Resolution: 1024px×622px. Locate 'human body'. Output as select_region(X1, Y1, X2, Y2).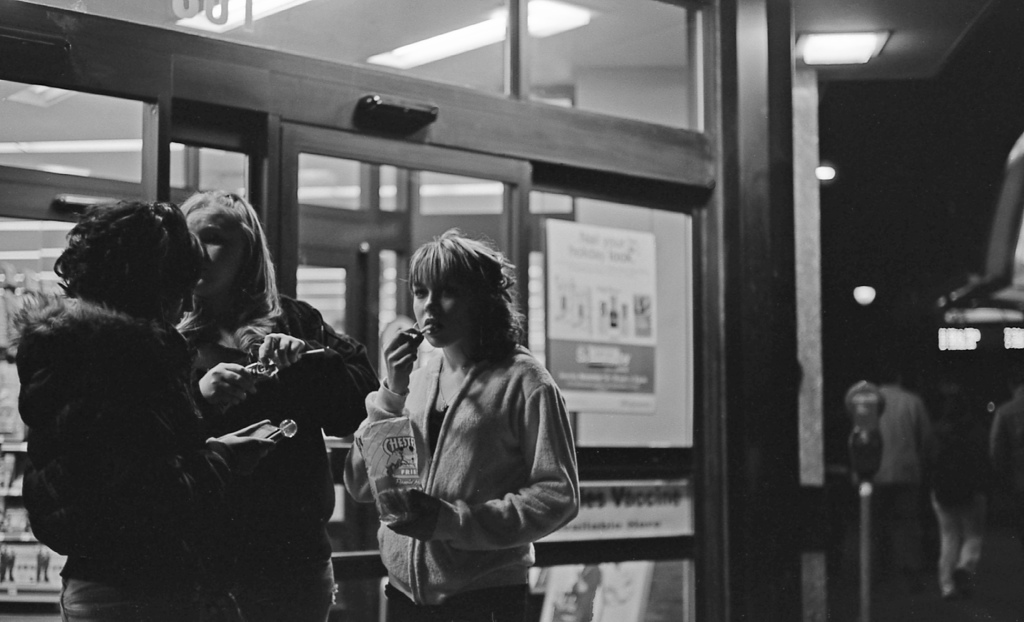
select_region(852, 388, 938, 610).
